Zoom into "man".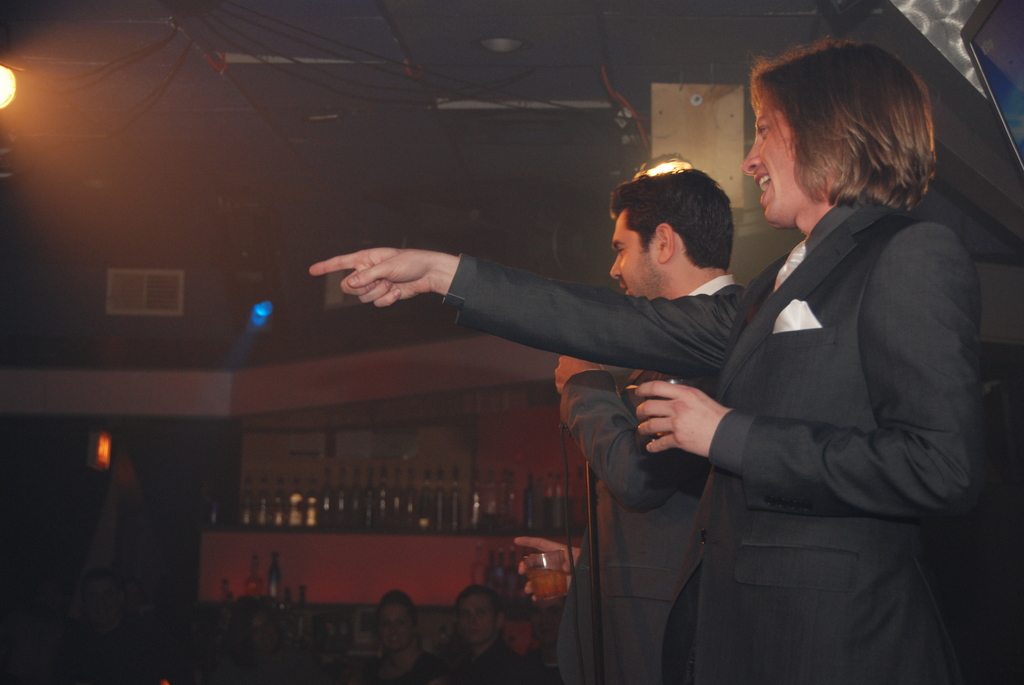
Zoom target: bbox=[449, 584, 538, 684].
